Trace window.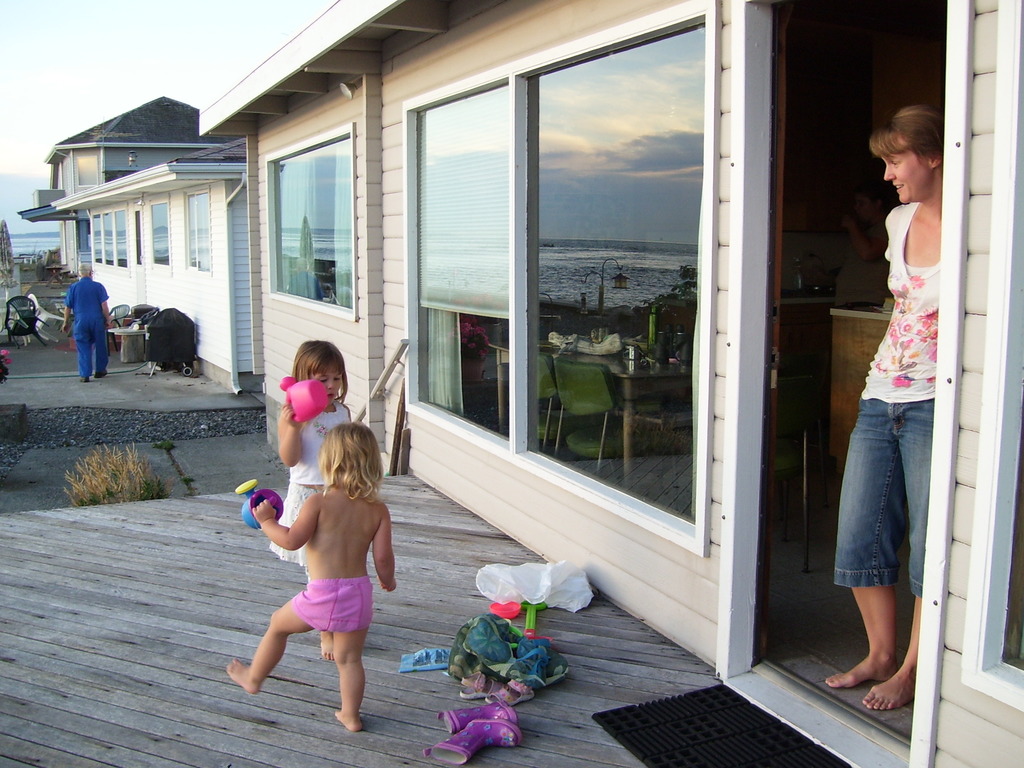
Traced to <region>143, 189, 173, 266</region>.
